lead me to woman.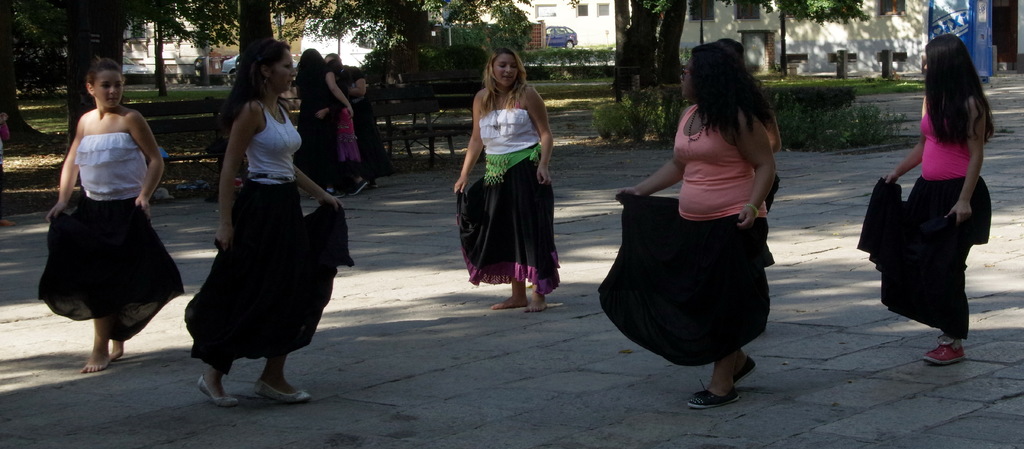
Lead to <bbox>461, 44, 556, 318</bbox>.
